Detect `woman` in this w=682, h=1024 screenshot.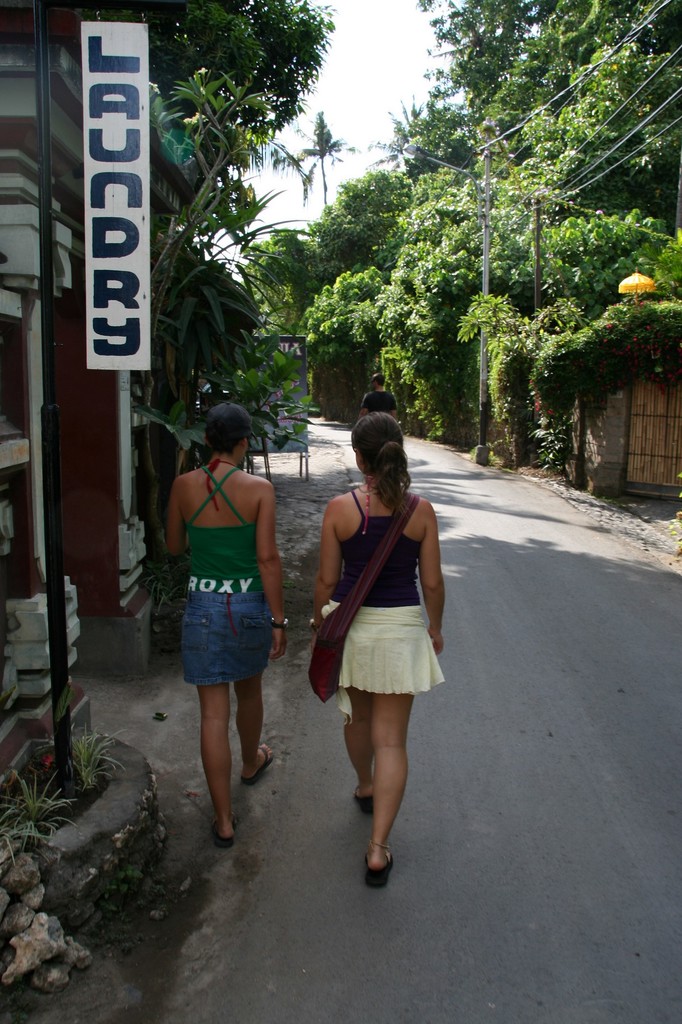
Detection: 305:406:455:862.
